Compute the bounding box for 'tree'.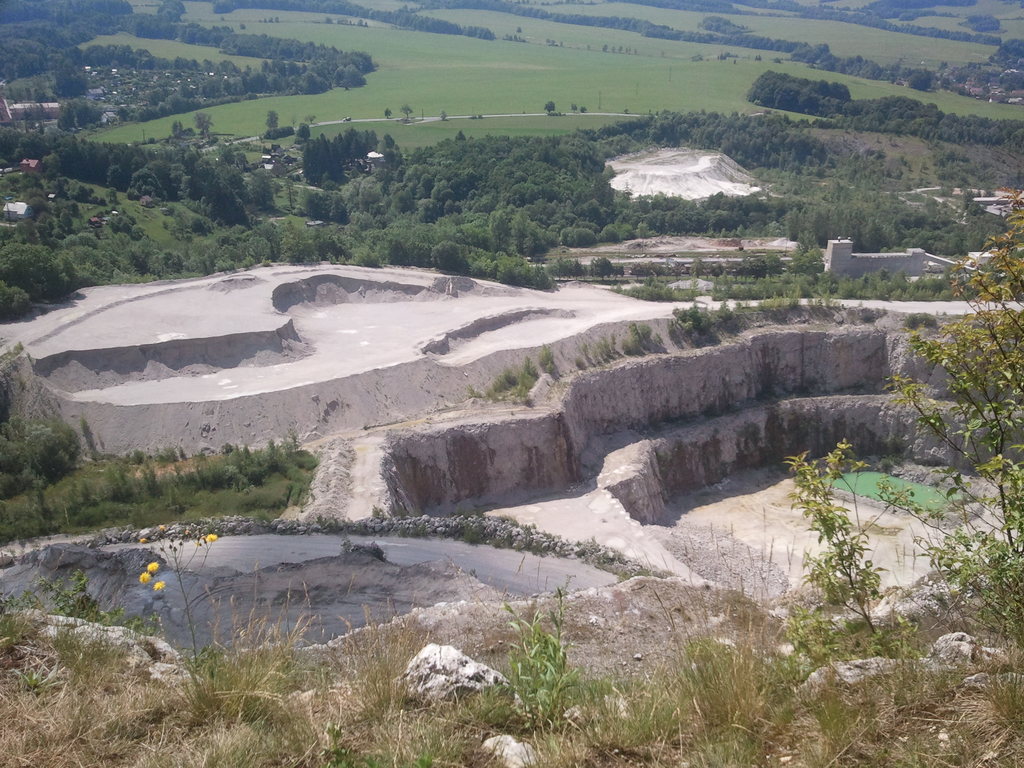
<box>548,40,555,47</box>.
